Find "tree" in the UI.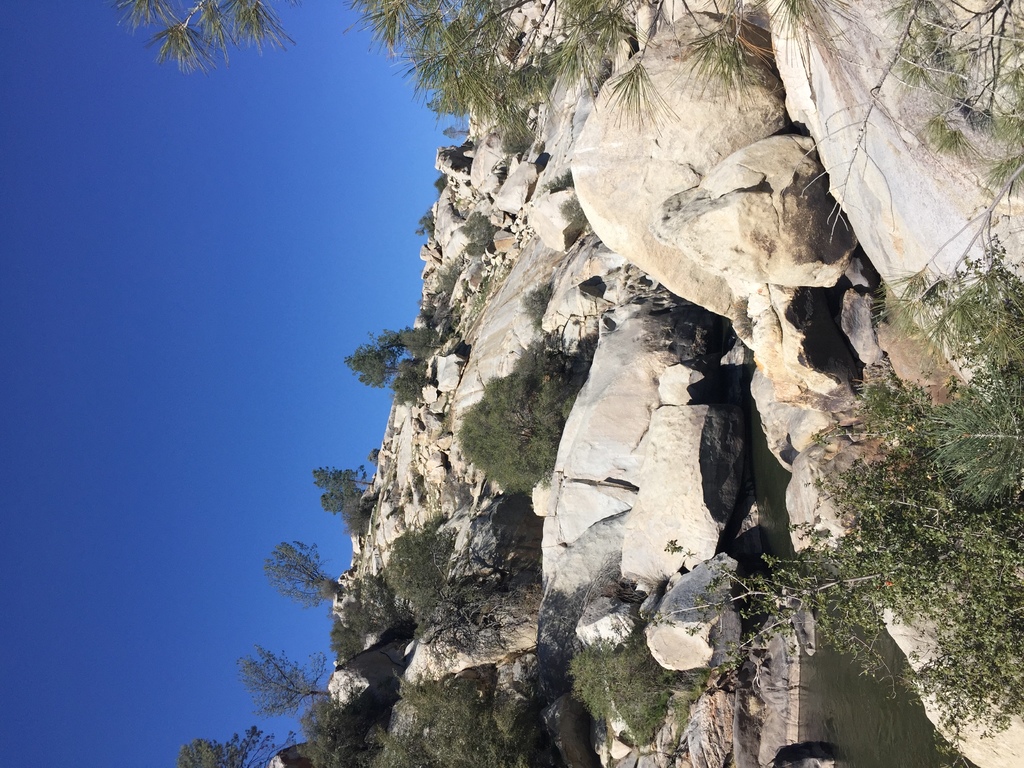
UI element at [116, 0, 1021, 367].
